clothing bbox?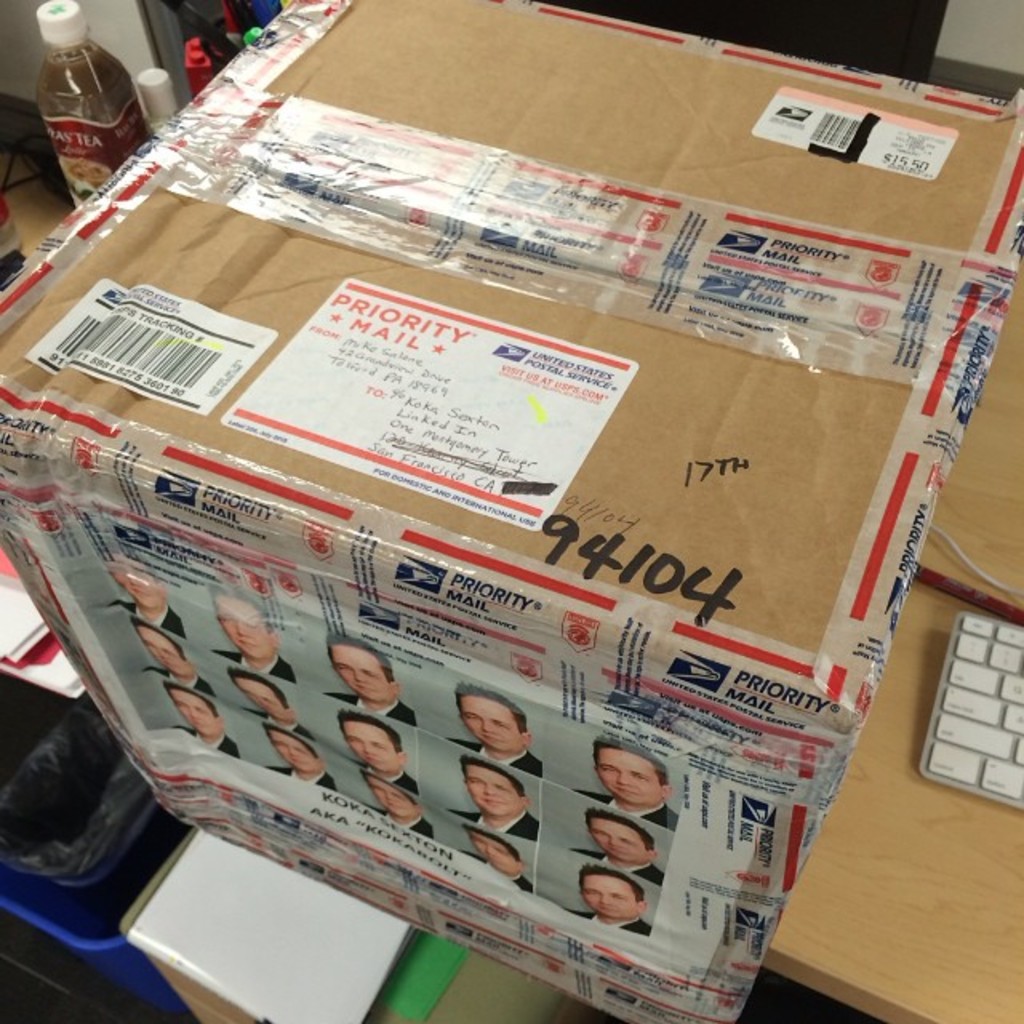
l=576, t=854, r=659, b=882
